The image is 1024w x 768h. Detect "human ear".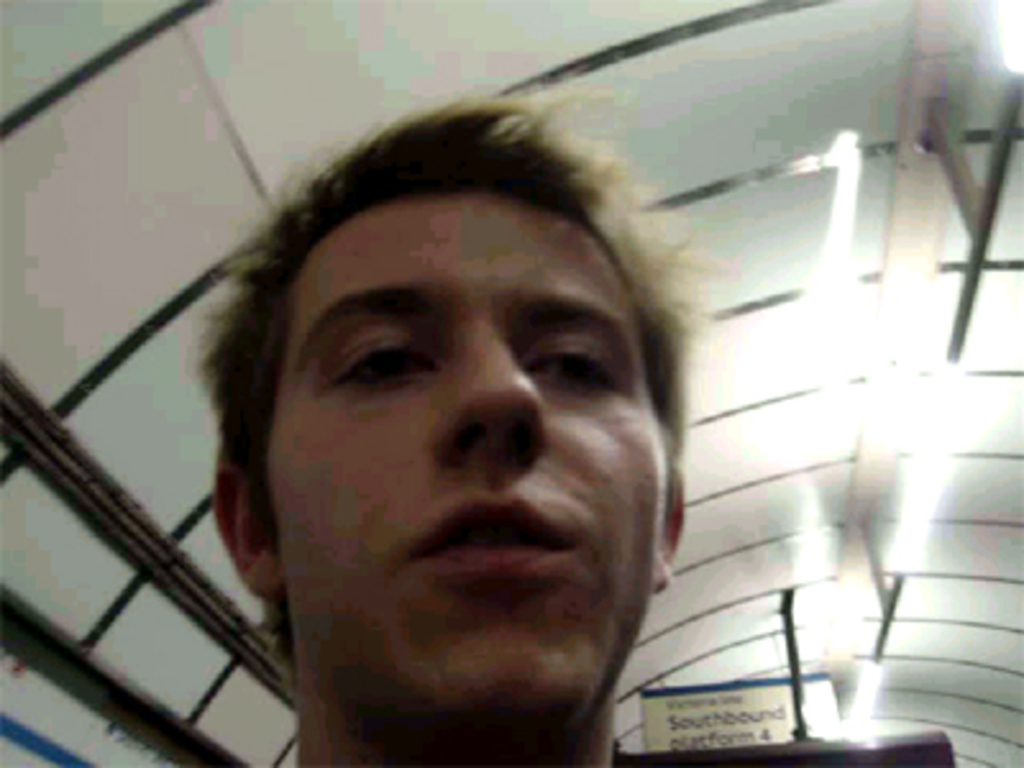
Detection: [663,468,689,584].
